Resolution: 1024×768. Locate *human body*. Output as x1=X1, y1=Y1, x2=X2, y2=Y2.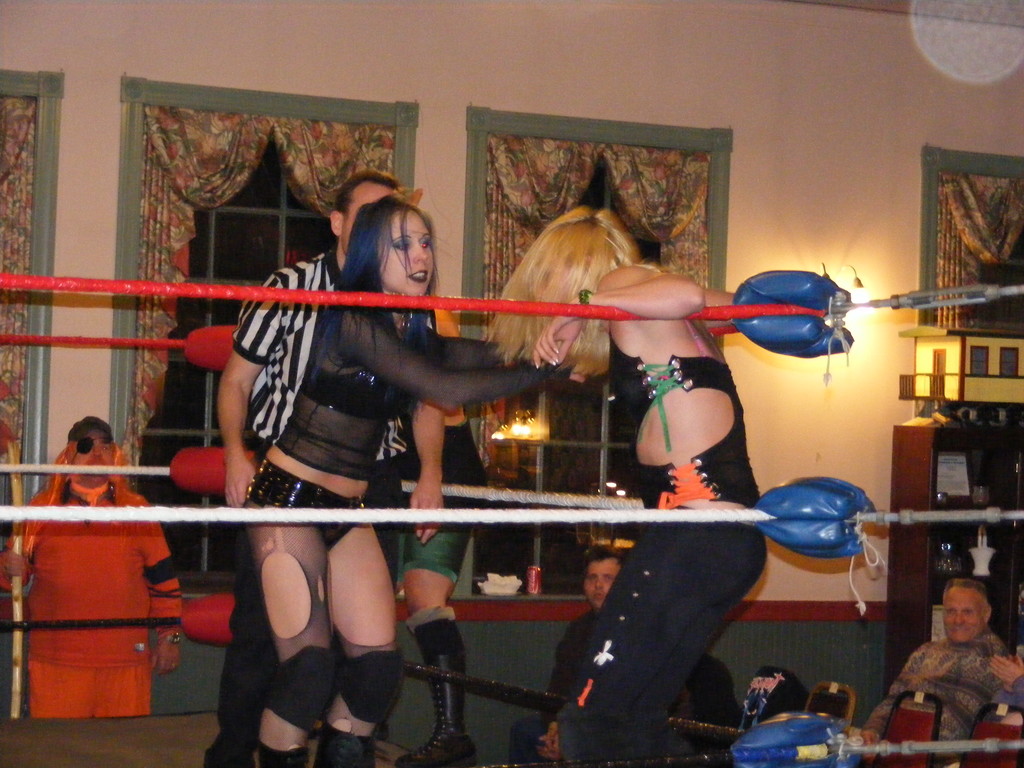
x1=4, y1=408, x2=185, y2=723.
